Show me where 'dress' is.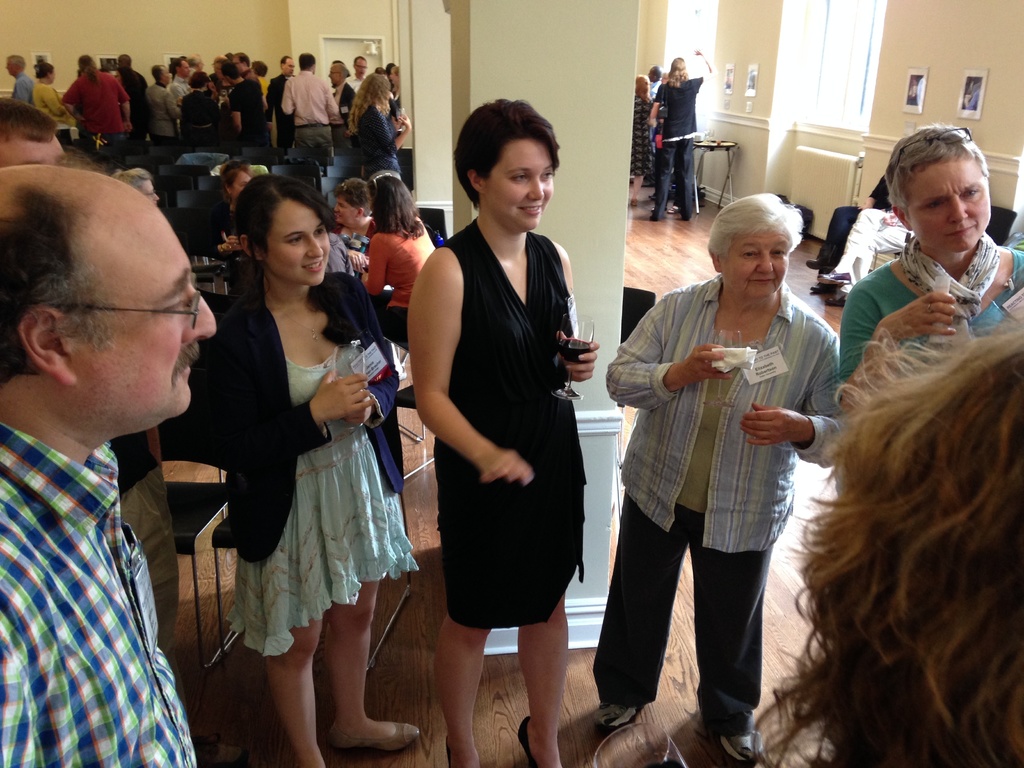
'dress' is at 420,212,595,621.
